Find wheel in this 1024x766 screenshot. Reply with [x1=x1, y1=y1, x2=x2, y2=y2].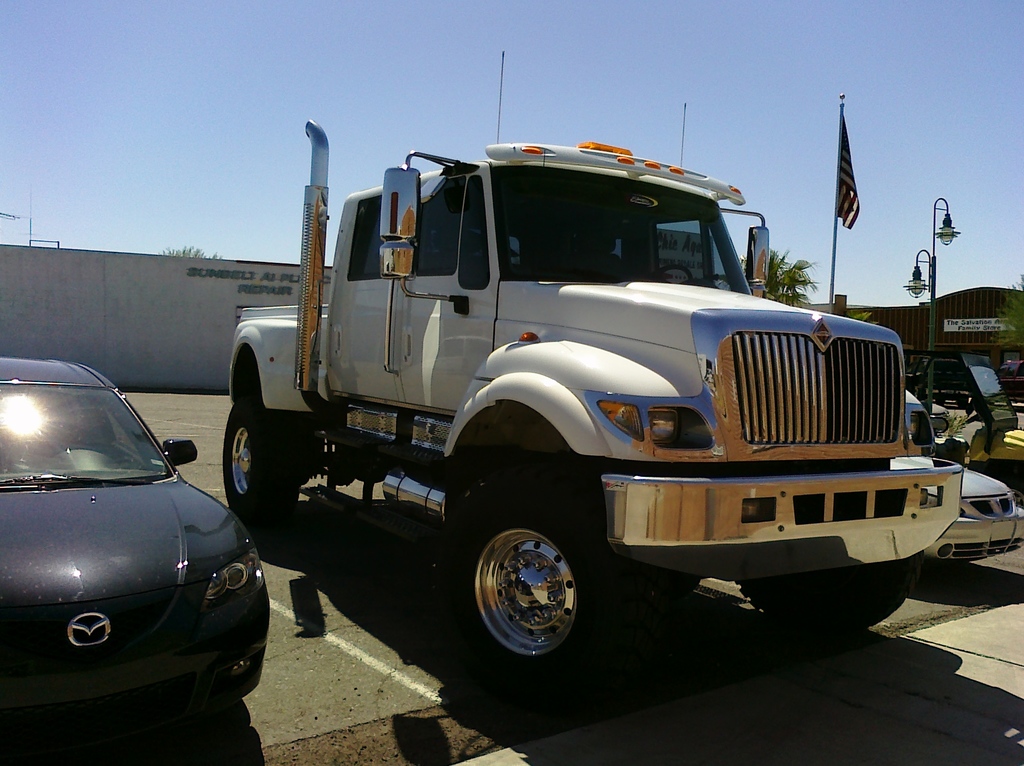
[x1=465, y1=518, x2=598, y2=670].
